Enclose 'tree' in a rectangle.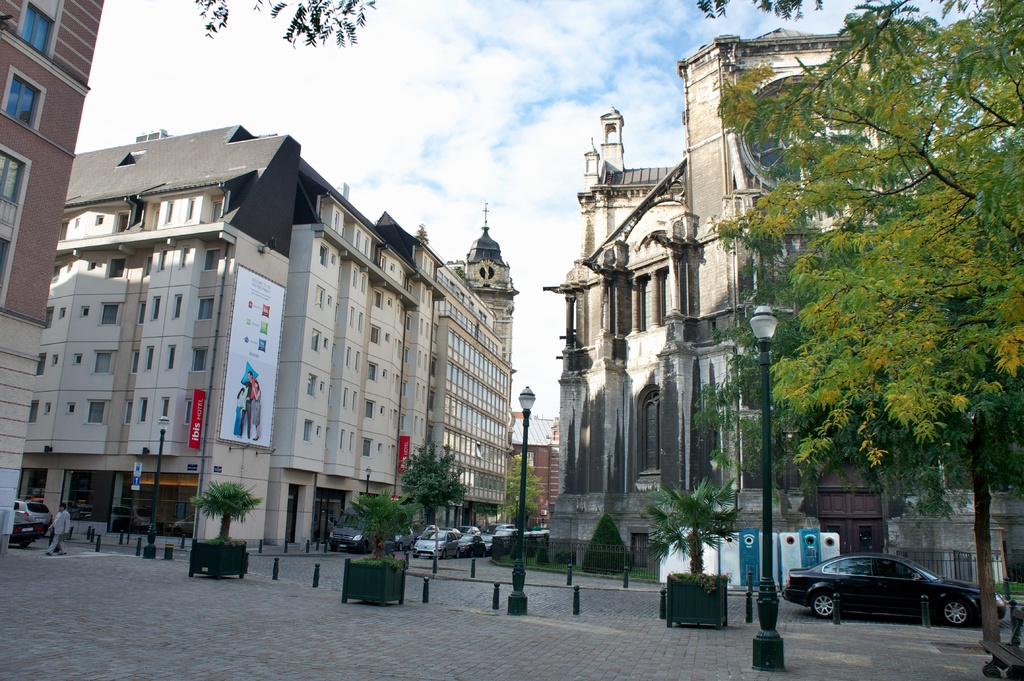
(left=634, top=470, right=749, bottom=578).
